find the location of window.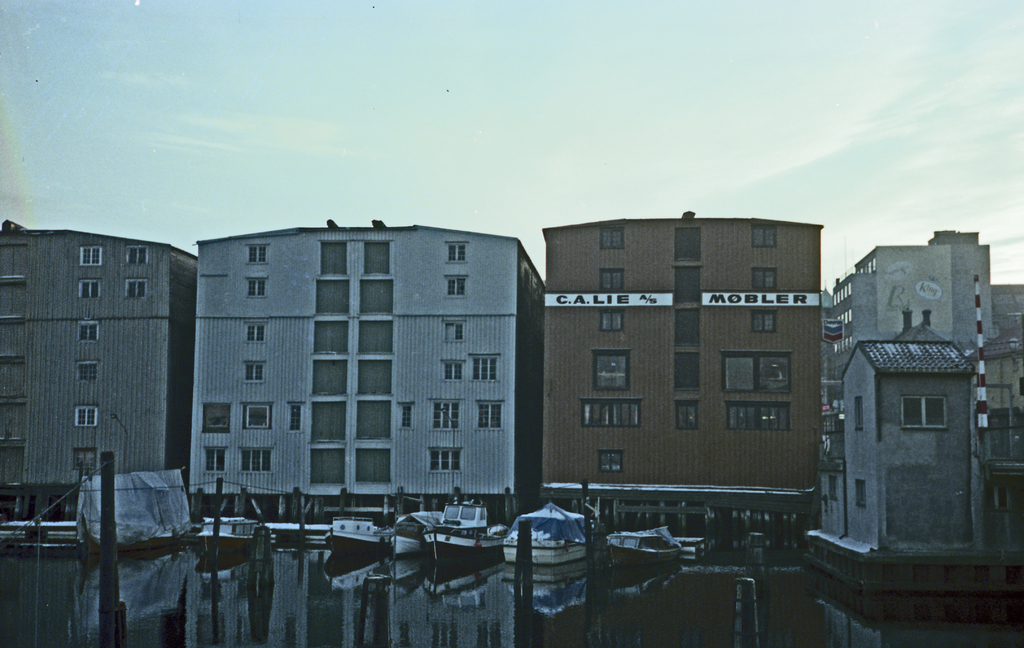
Location: locate(311, 401, 346, 441).
